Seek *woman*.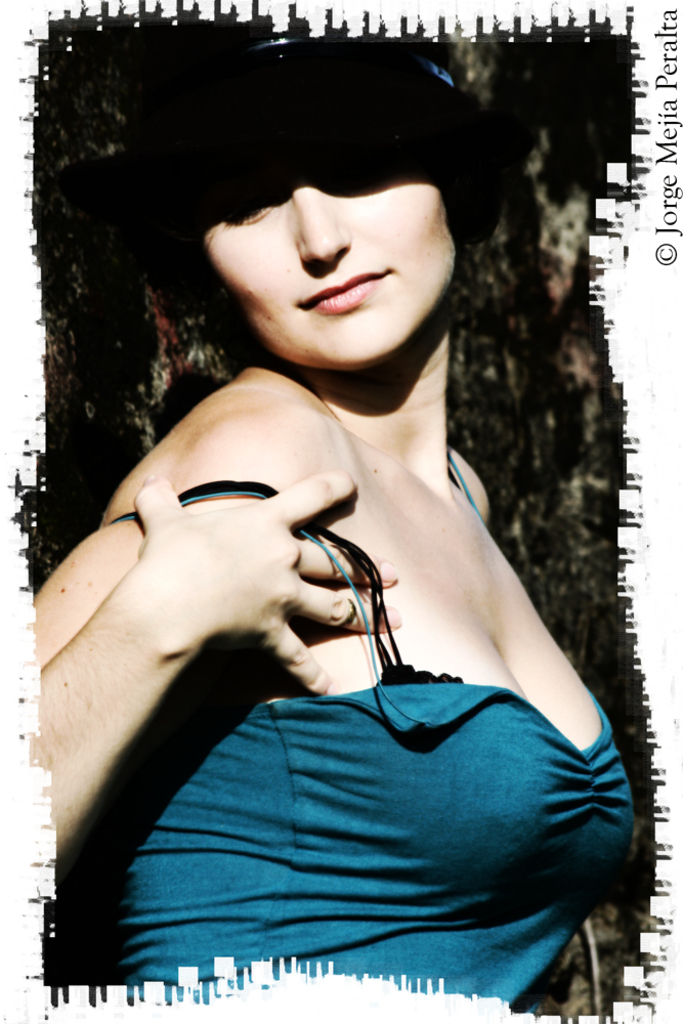
x1=45 y1=44 x2=606 y2=995.
